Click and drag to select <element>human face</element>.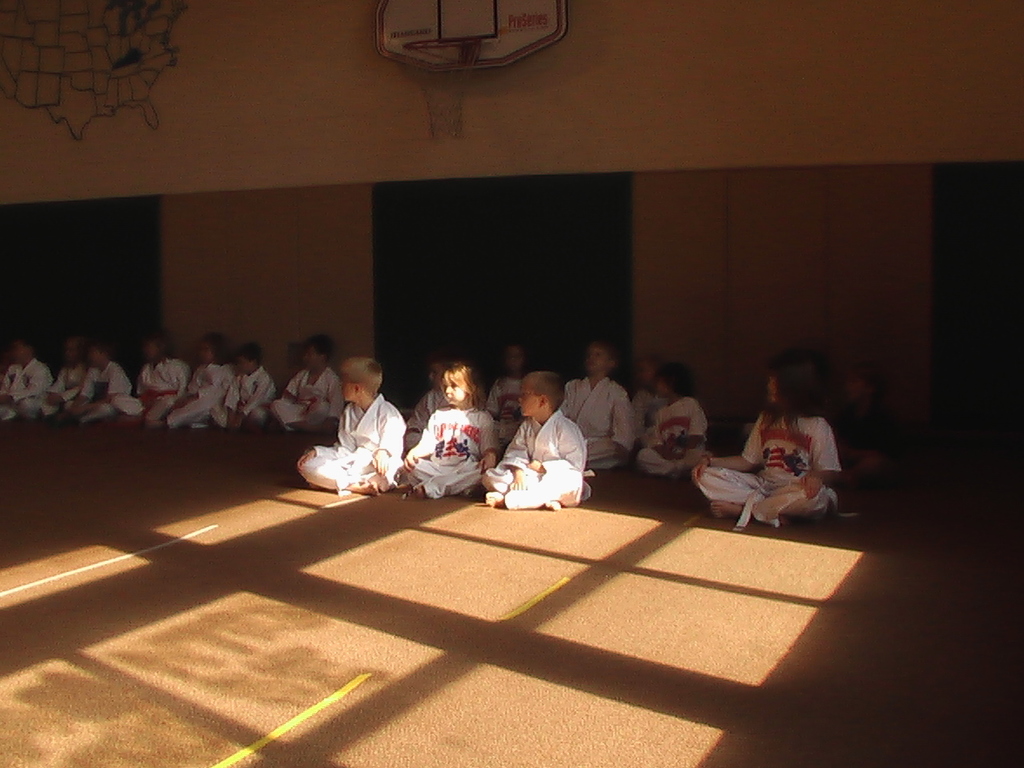
Selection: {"left": 768, "top": 370, "right": 778, "bottom": 400}.
